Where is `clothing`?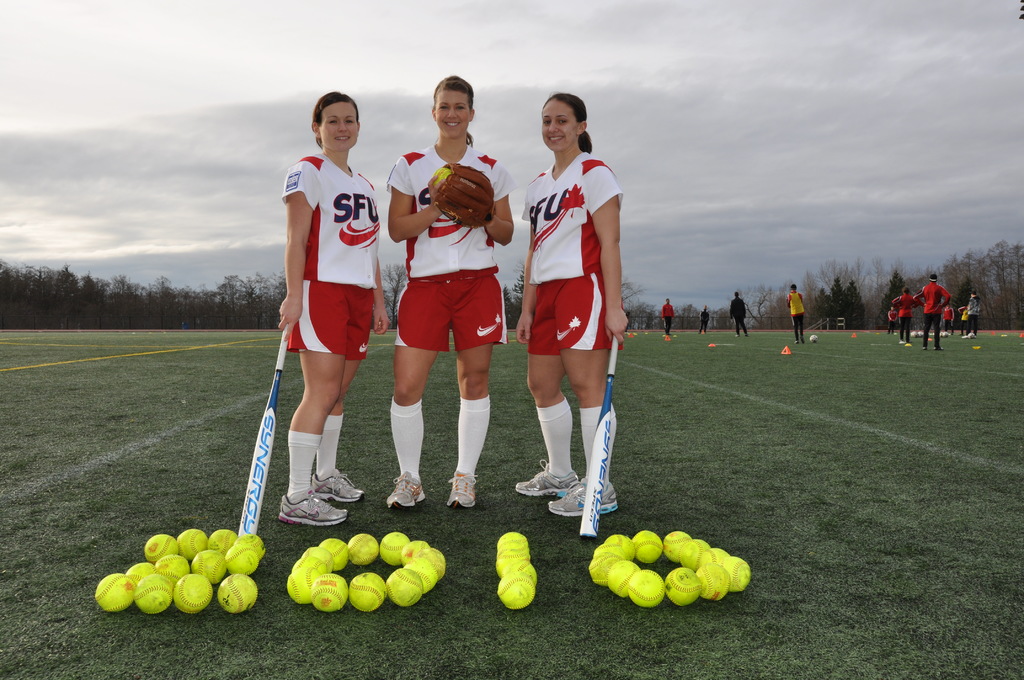
x1=958 y1=307 x2=968 y2=332.
